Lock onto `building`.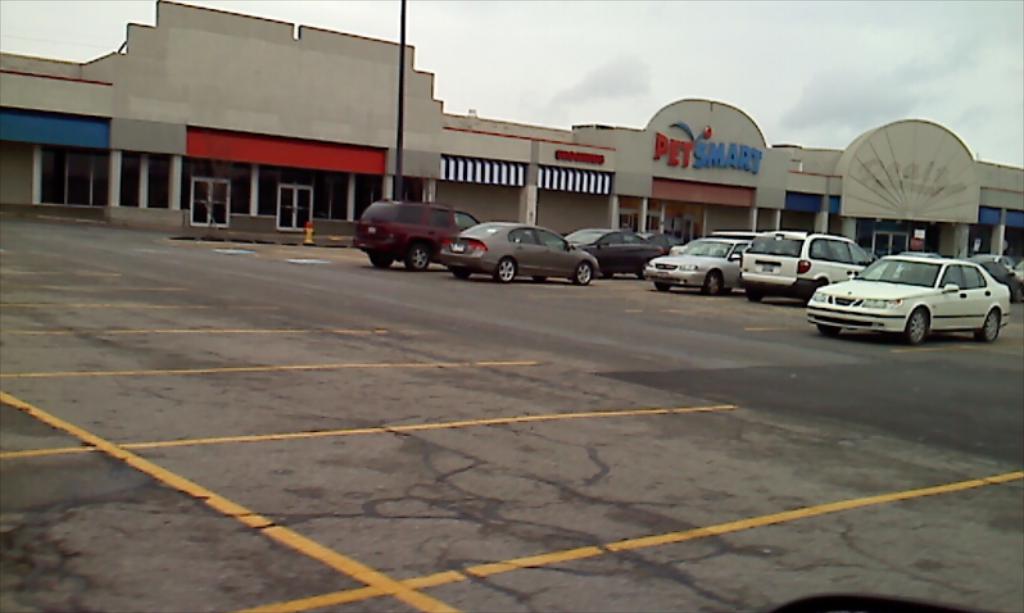
Locked: detection(1, 0, 1023, 283).
